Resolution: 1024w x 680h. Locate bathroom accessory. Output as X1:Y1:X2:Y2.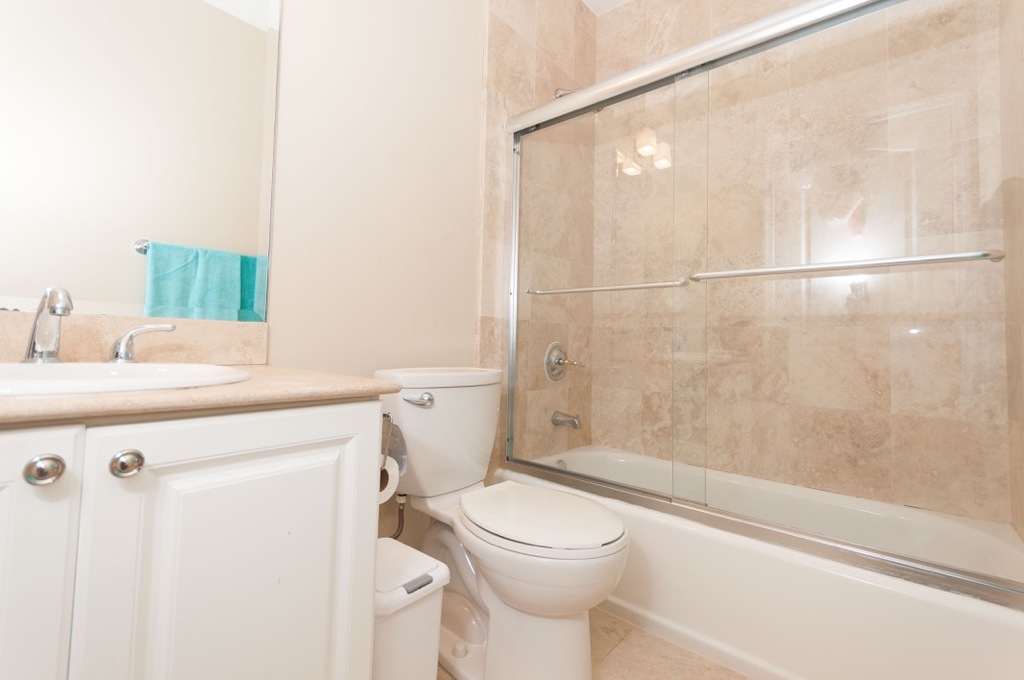
411:478:650:677.
